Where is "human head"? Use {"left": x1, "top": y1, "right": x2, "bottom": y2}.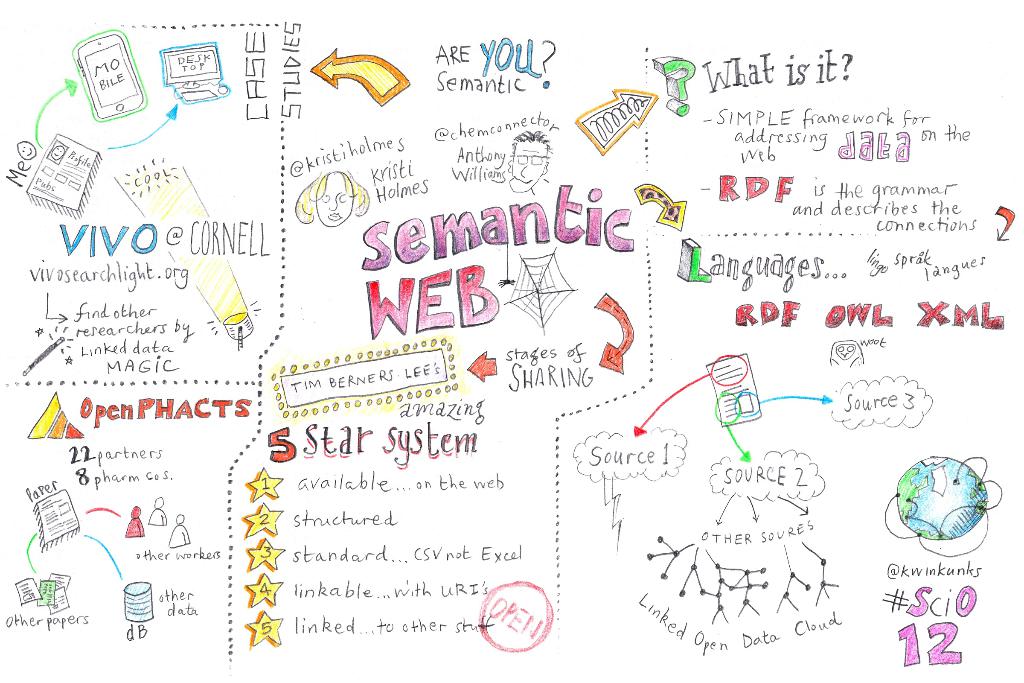
{"left": 291, "top": 167, "right": 369, "bottom": 230}.
